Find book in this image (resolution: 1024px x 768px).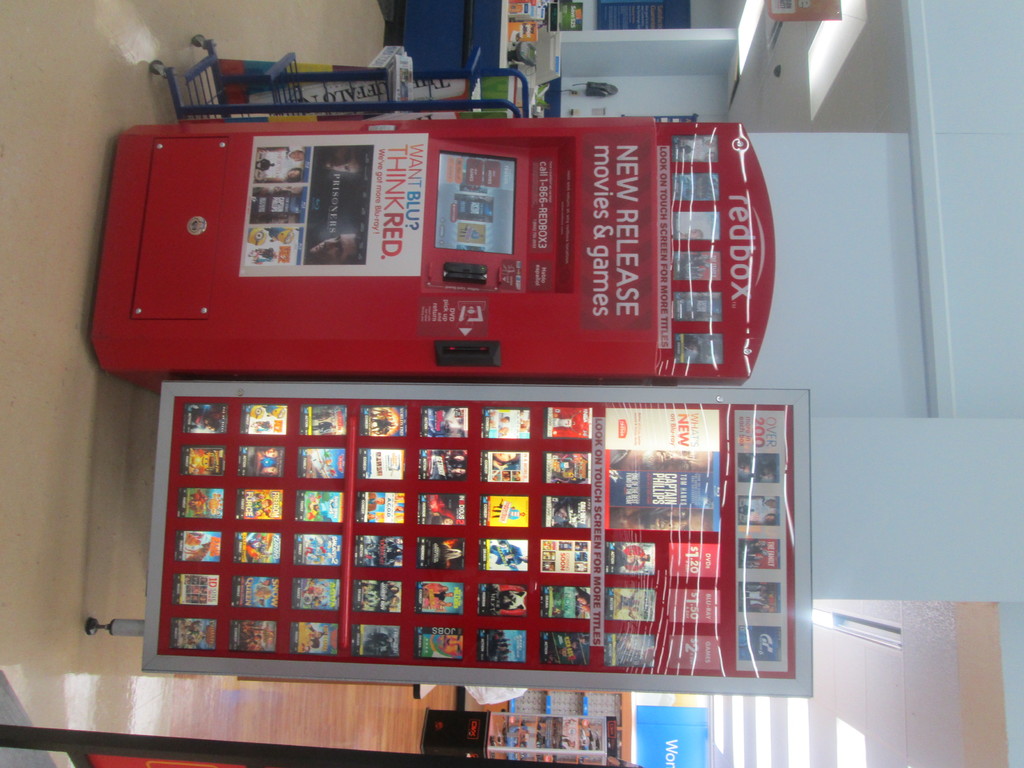
<bbox>738, 580, 780, 613</bbox>.
